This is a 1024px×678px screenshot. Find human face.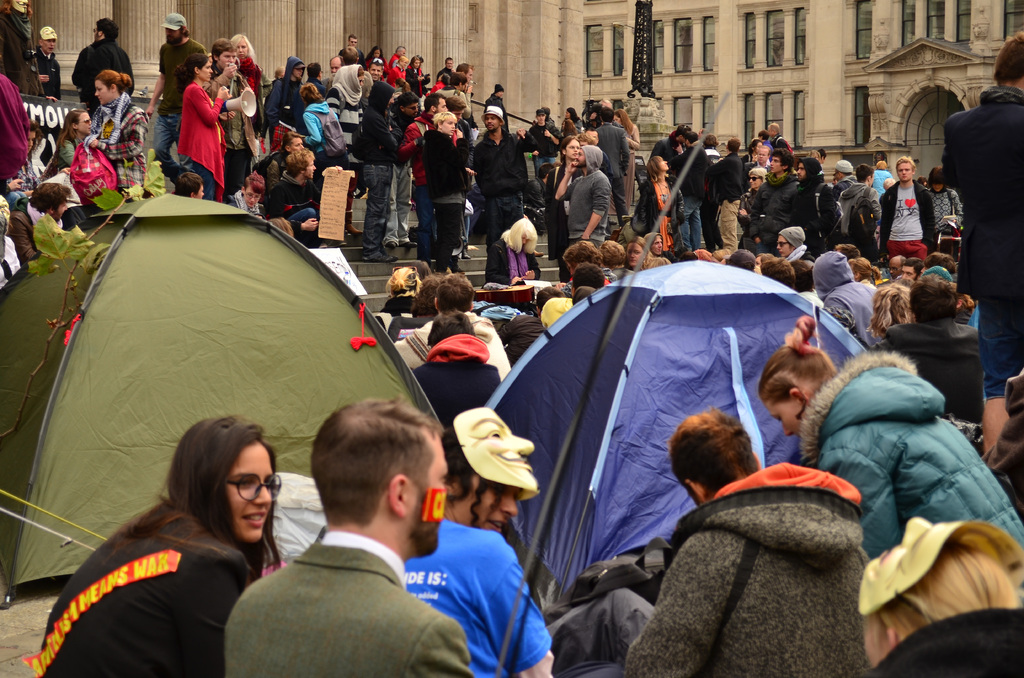
Bounding box: bbox=[497, 89, 506, 100].
